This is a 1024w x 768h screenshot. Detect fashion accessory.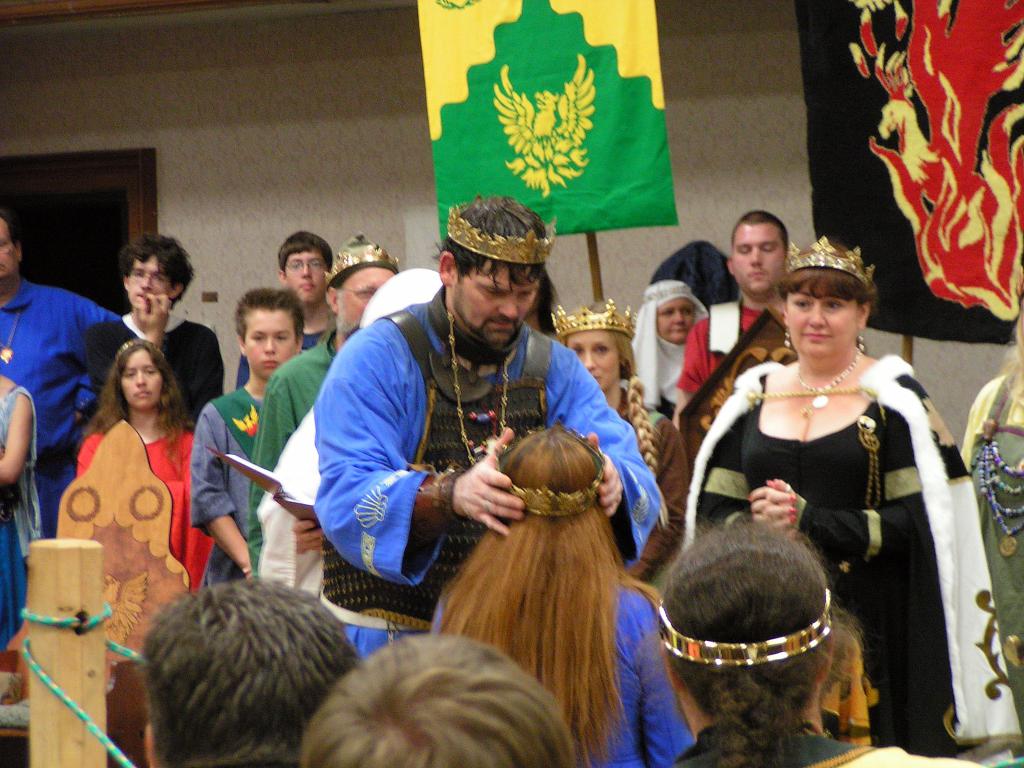
<bbox>858, 326, 867, 354</bbox>.
